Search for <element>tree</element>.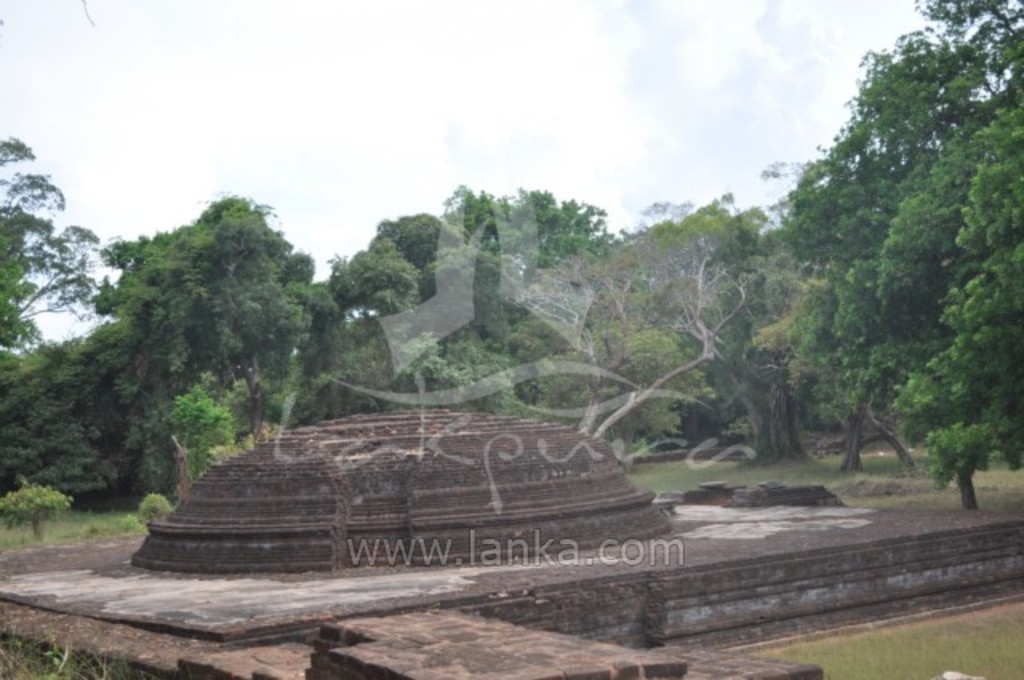
Found at box=[328, 214, 504, 421].
